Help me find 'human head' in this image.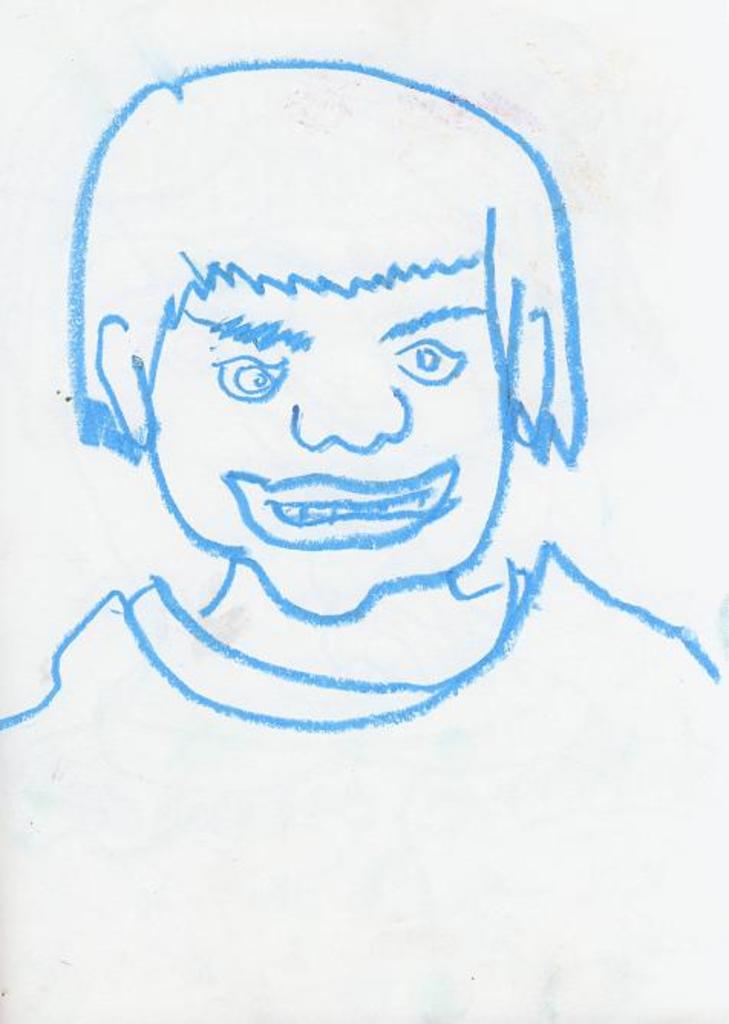
Found it: left=92, top=60, right=553, bottom=651.
